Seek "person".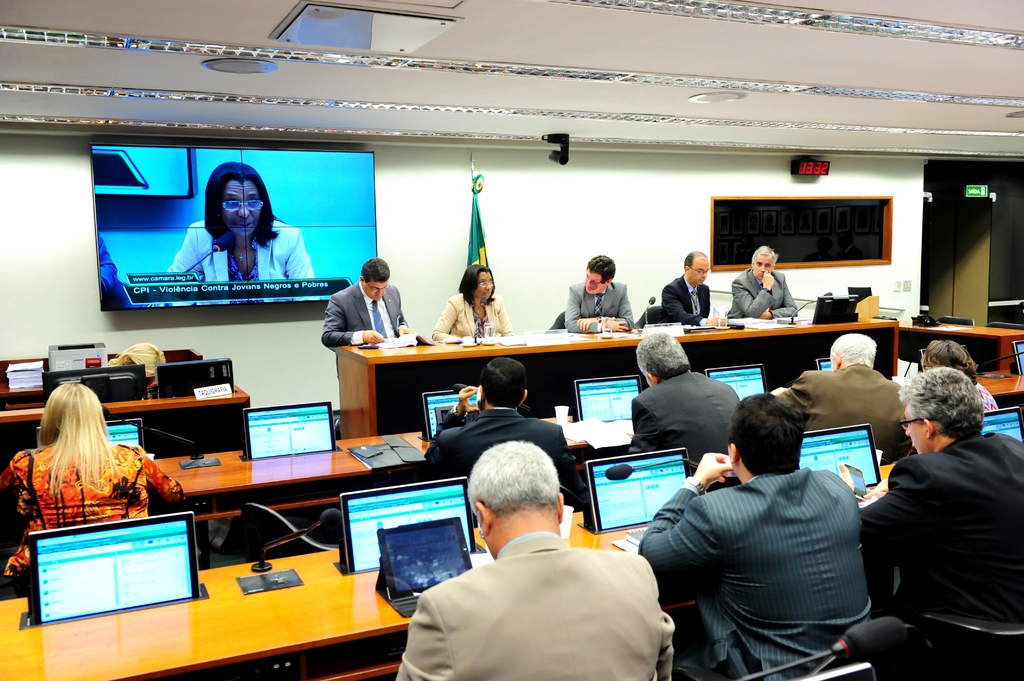
[860, 366, 1023, 623].
